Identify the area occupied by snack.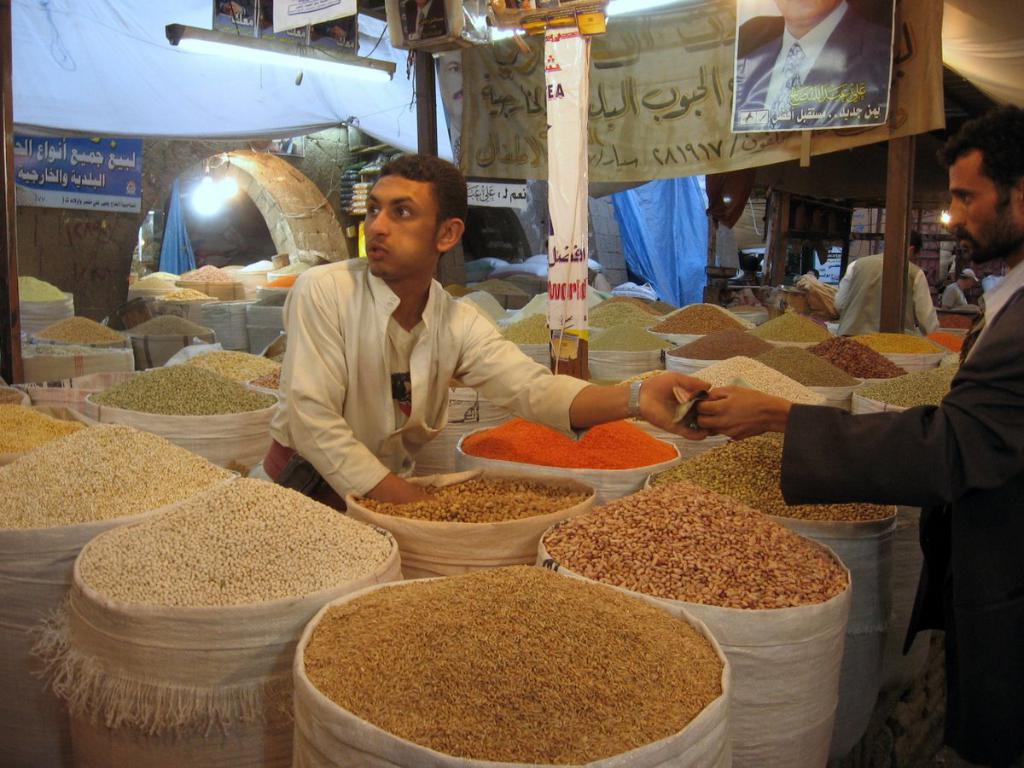
Area: x1=251, y1=257, x2=291, y2=290.
